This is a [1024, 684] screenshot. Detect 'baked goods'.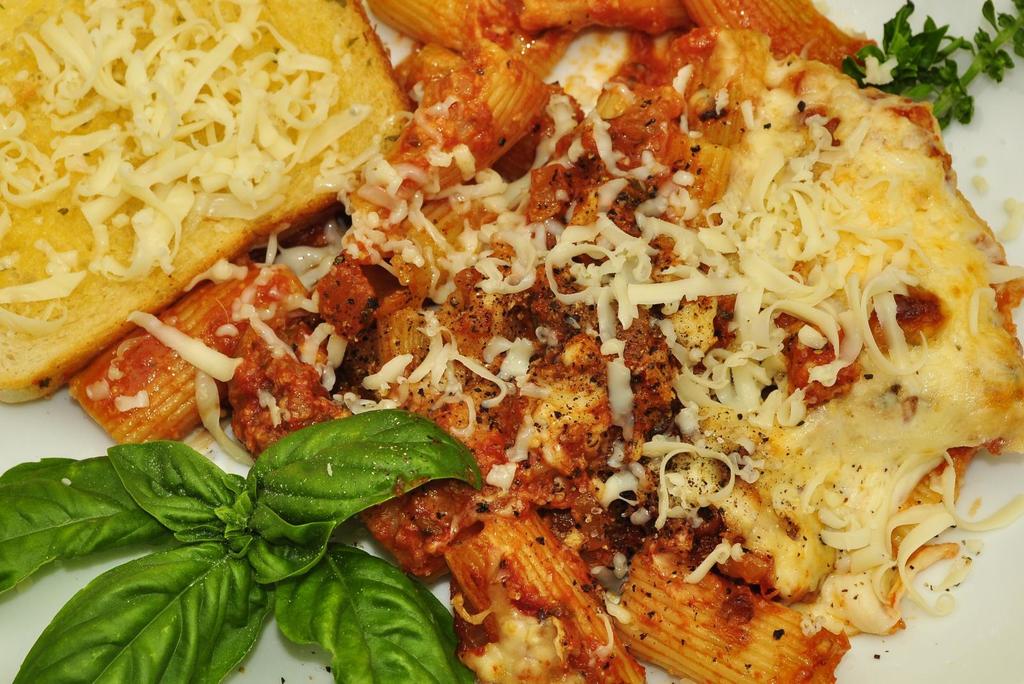
0/0/414/406.
